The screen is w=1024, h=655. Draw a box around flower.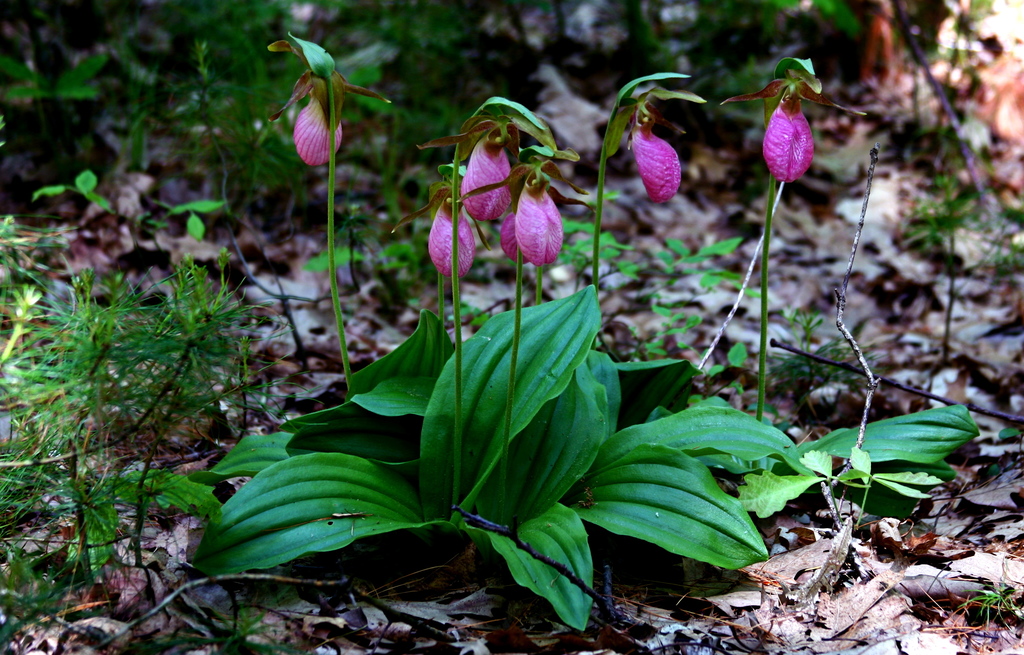
(left=428, top=200, right=483, bottom=280).
